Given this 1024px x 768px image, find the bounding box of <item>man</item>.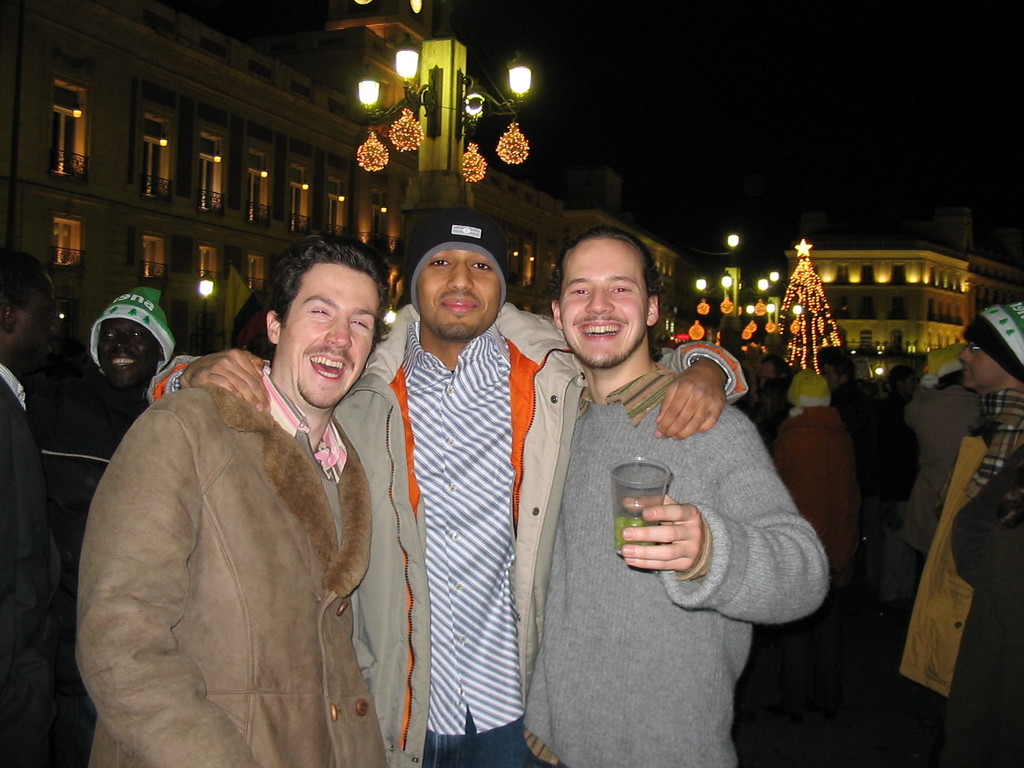
520:223:837:767.
